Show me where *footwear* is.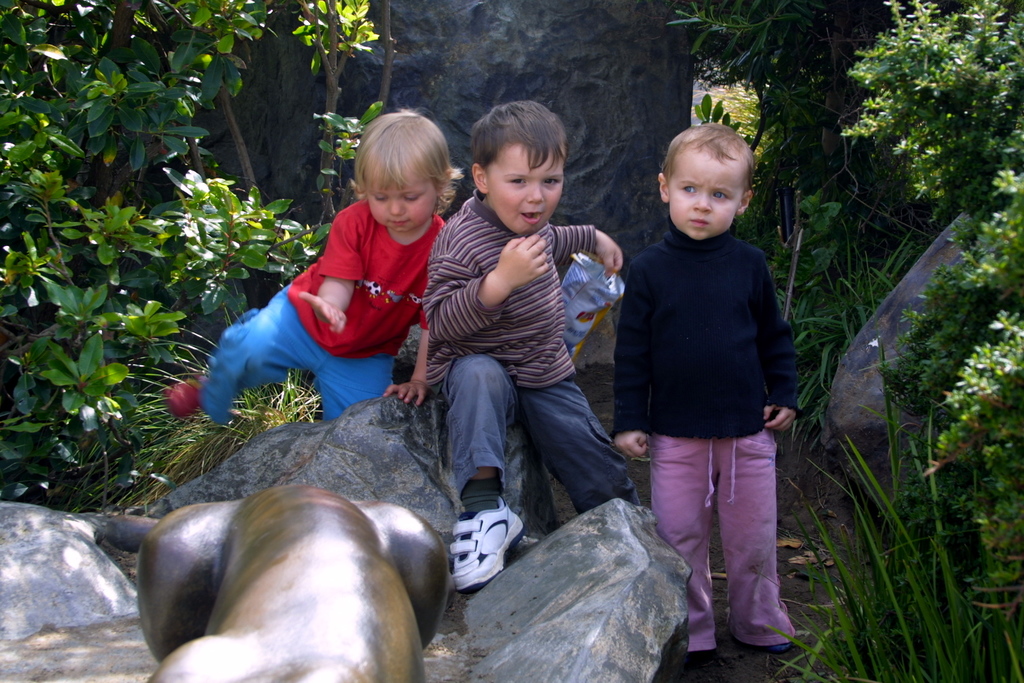
*footwear* is at 744/637/789/652.
